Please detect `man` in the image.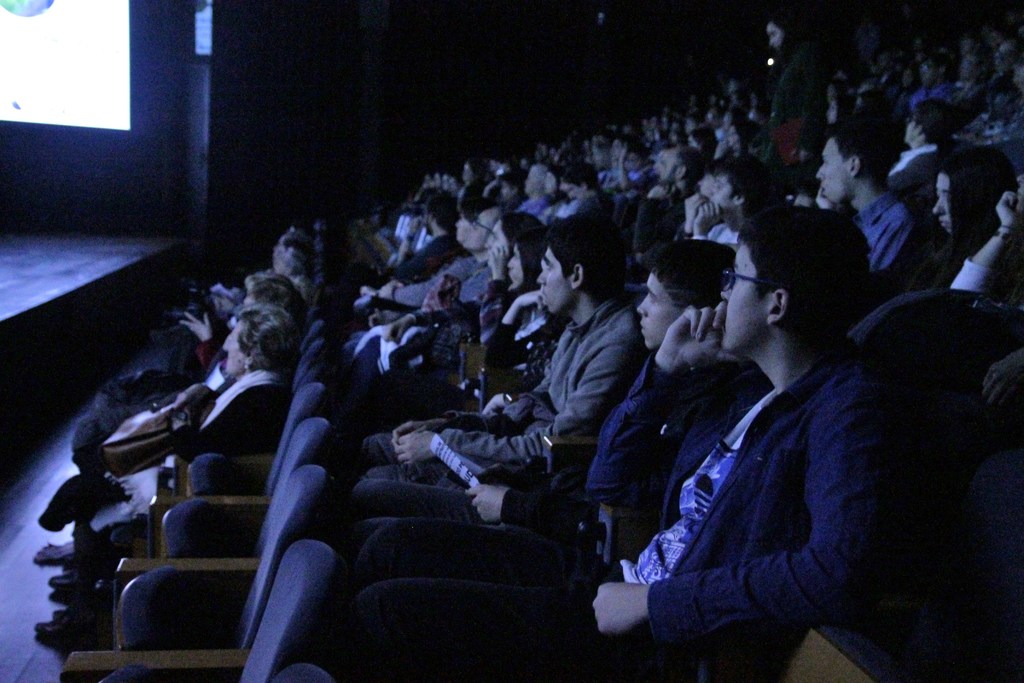
bbox=(632, 140, 708, 270).
